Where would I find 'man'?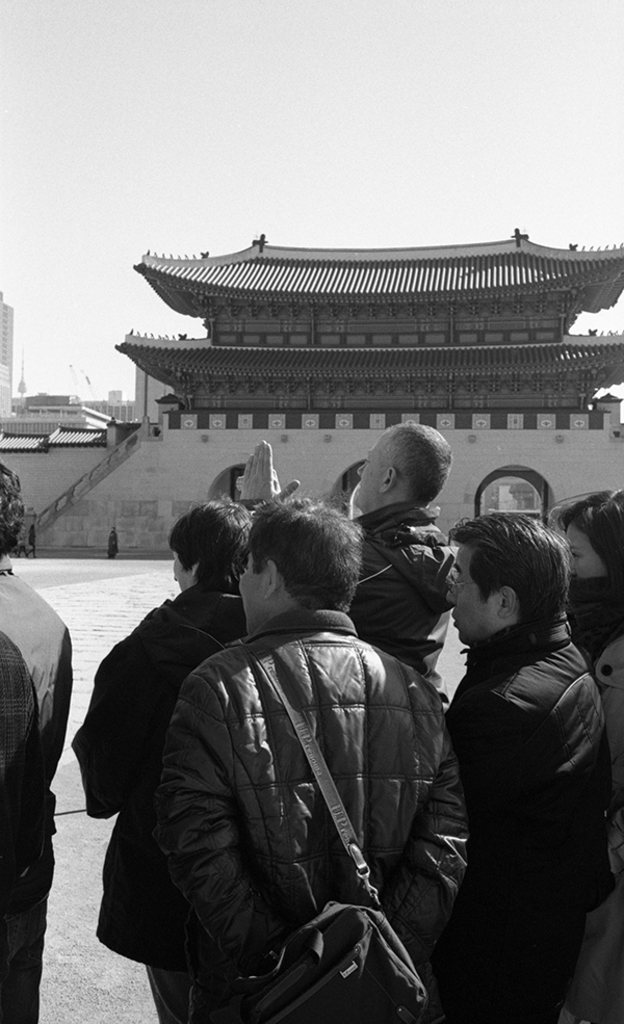
At Rect(233, 423, 464, 687).
